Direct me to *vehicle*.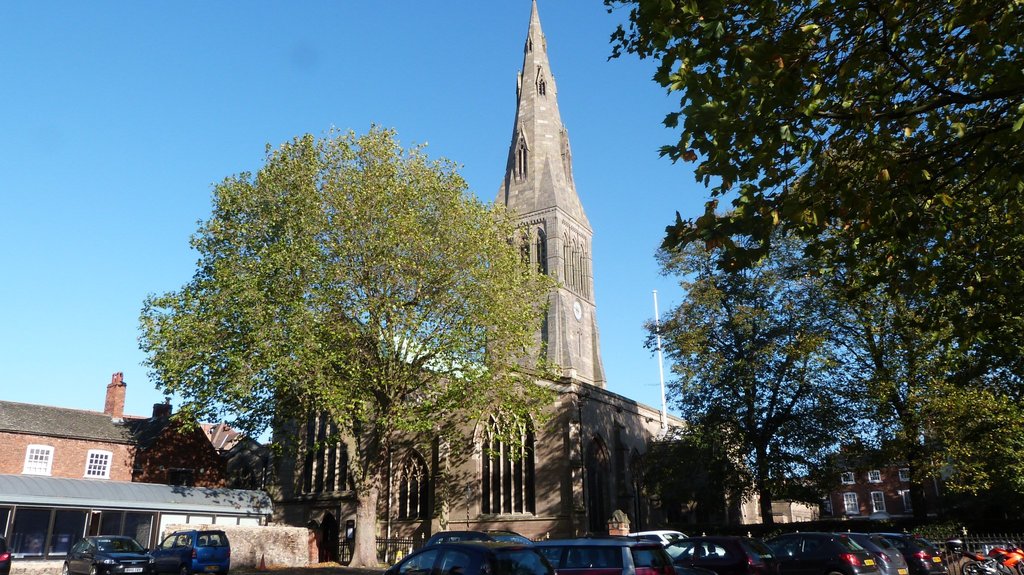
Direction: <bbox>618, 532, 728, 557</bbox>.
